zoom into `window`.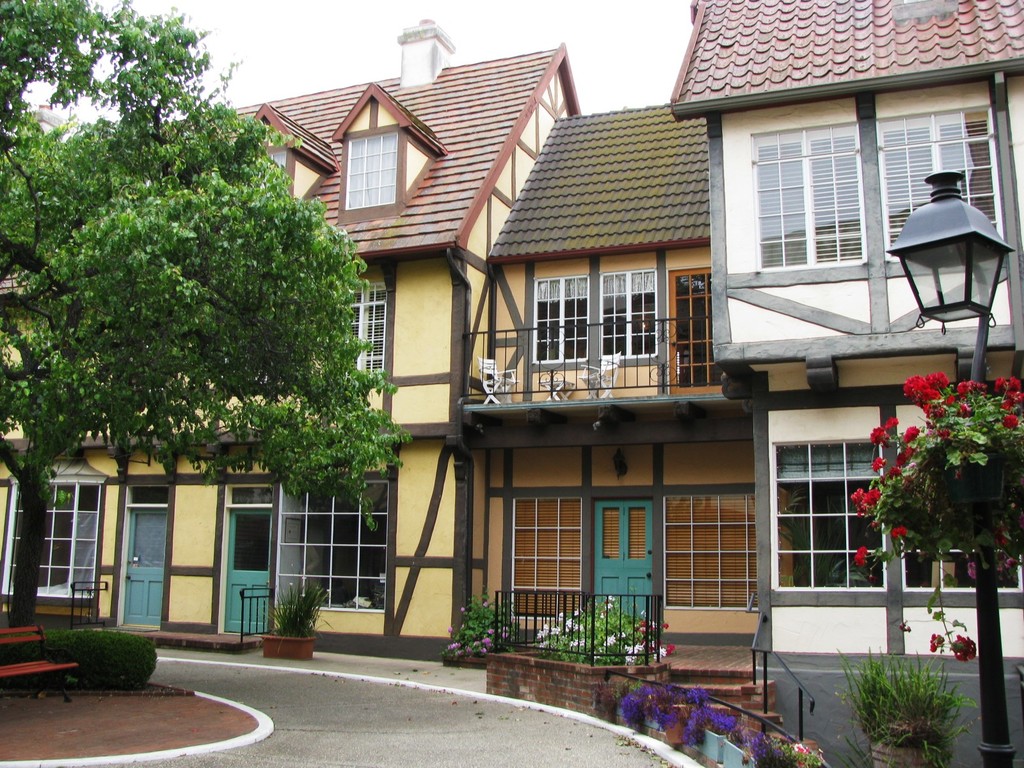
Zoom target: bbox(285, 478, 388, 609).
